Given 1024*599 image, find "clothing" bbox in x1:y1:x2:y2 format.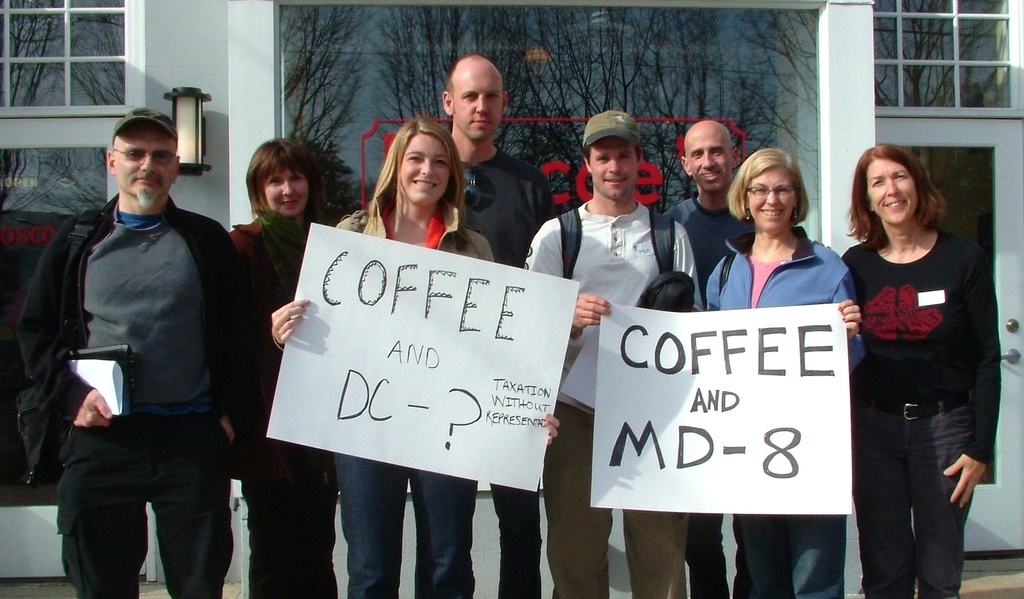
345:205:499:598.
